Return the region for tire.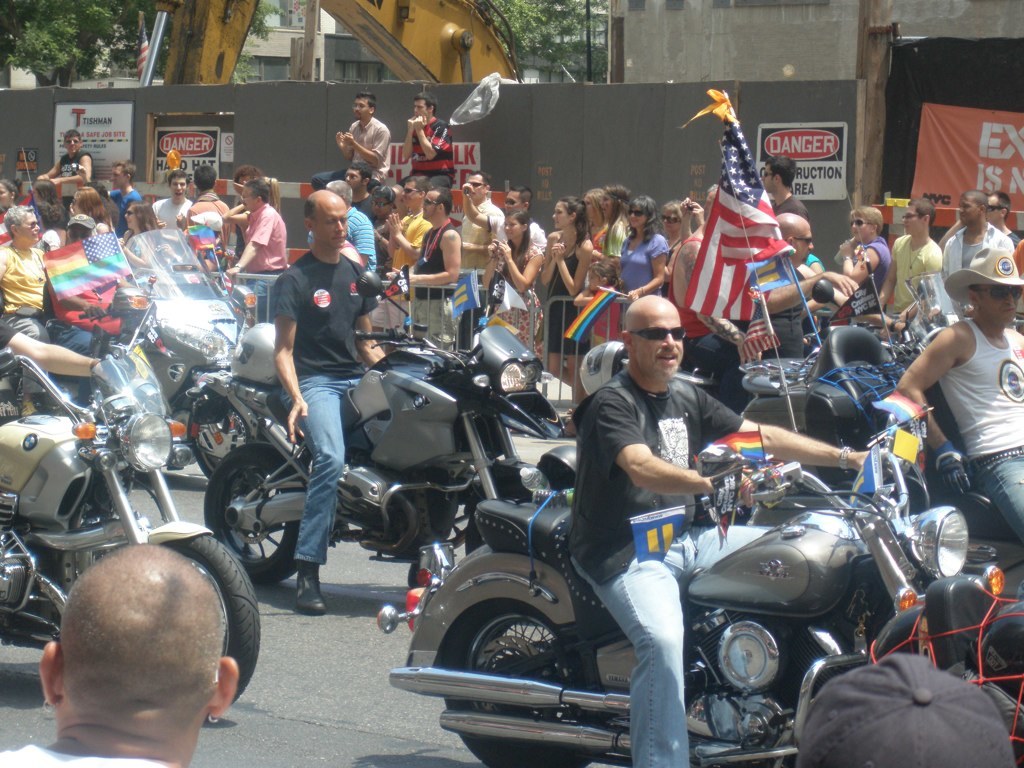
(left=183, top=394, right=264, bottom=485).
